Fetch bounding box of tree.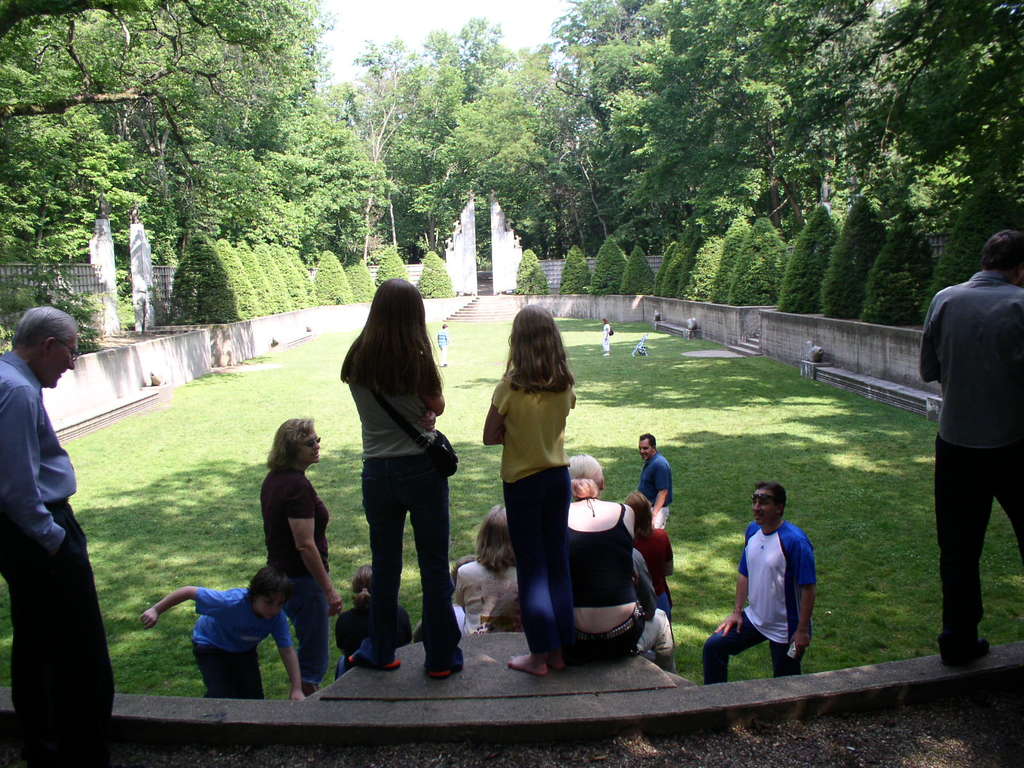
Bbox: box=[775, 204, 833, 308].
